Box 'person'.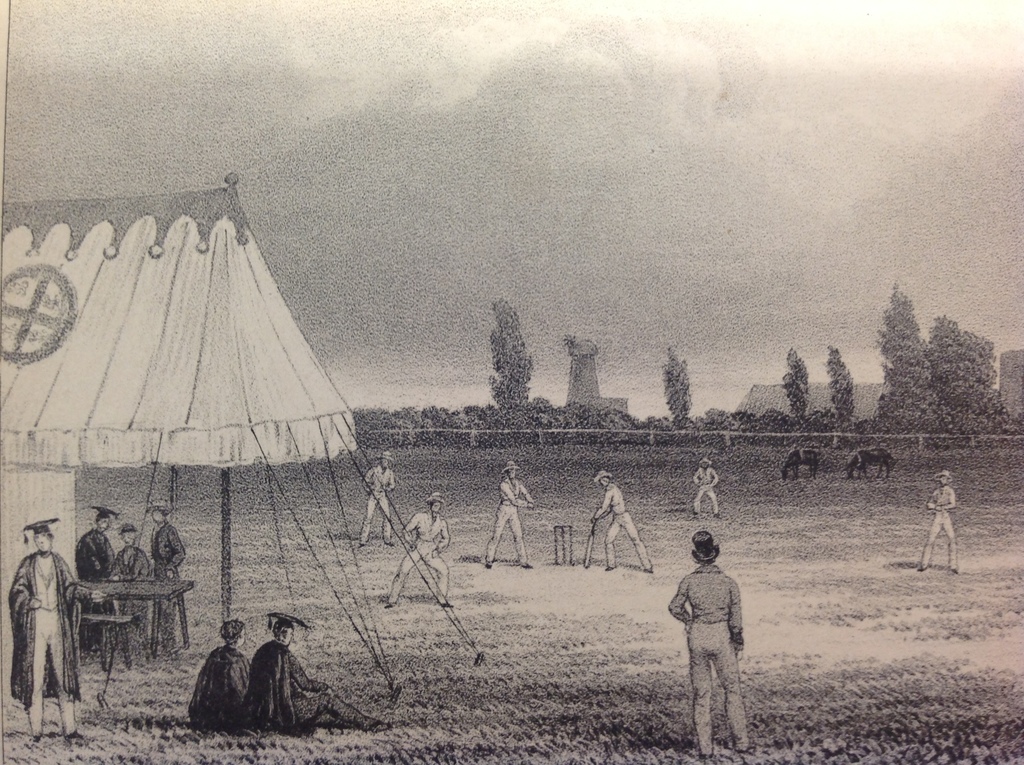
box=[5, 515, 100, 742].
